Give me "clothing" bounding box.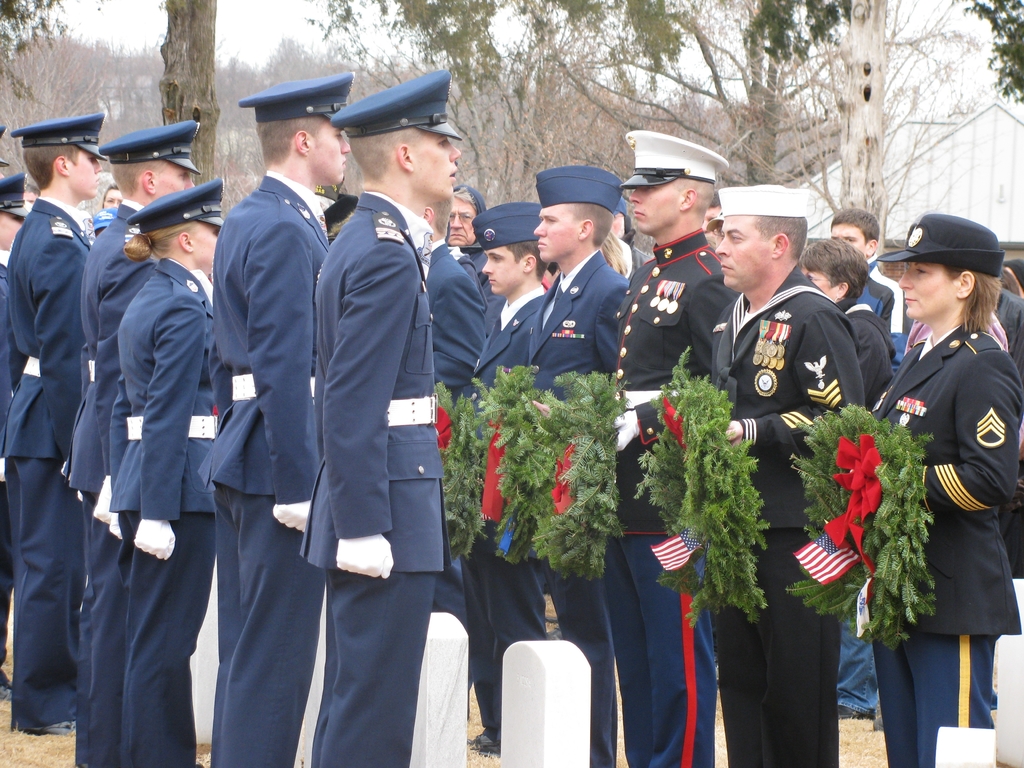
(0, 199, 90, 732).
